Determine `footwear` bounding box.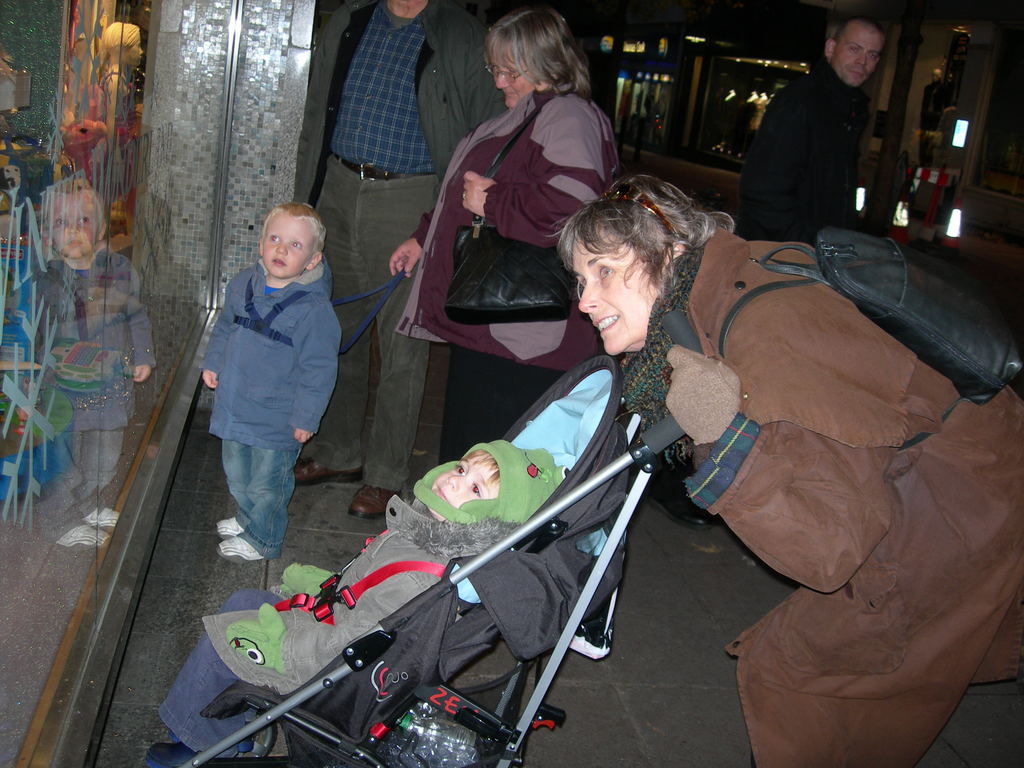
Determined: {"left": 146, "top": 744, "right": 200, "bottom": 767}.
